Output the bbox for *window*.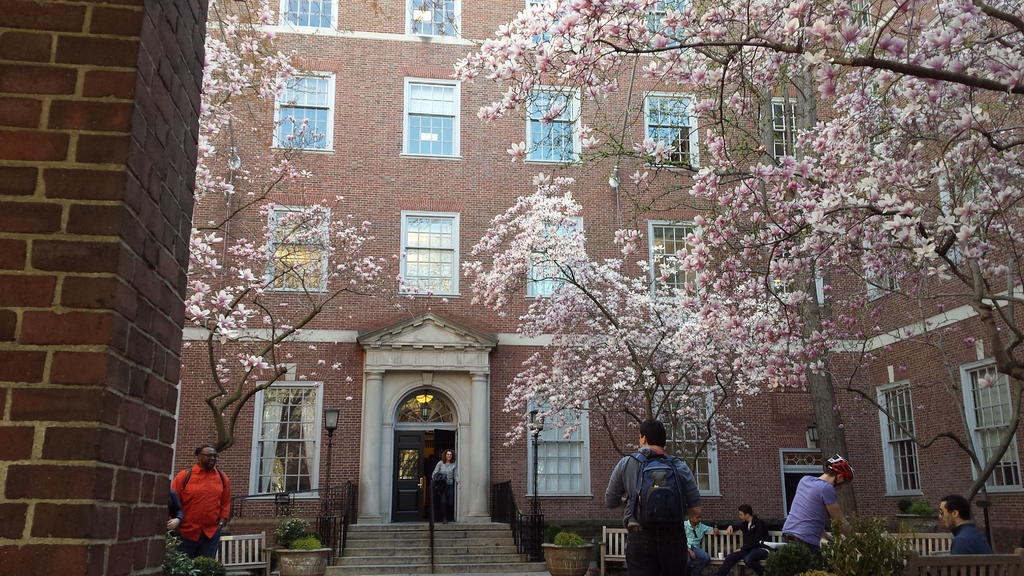
395:202:454:287.
